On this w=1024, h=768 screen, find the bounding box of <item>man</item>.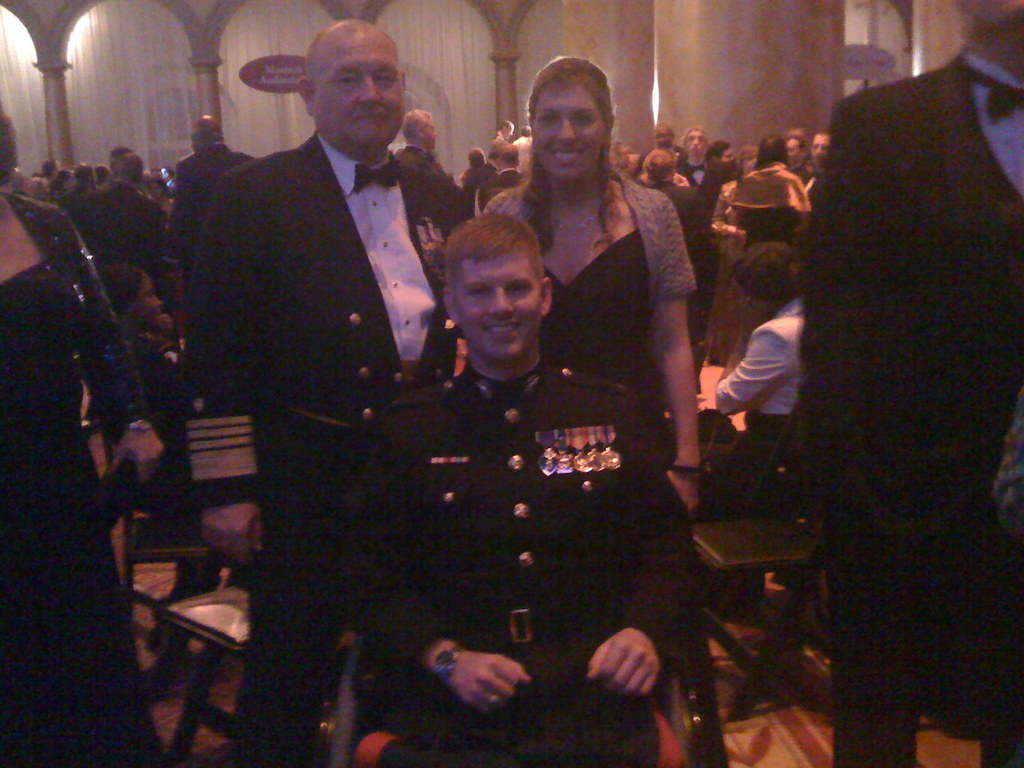
Bounding box: <box>181,20,474,767</box>.
